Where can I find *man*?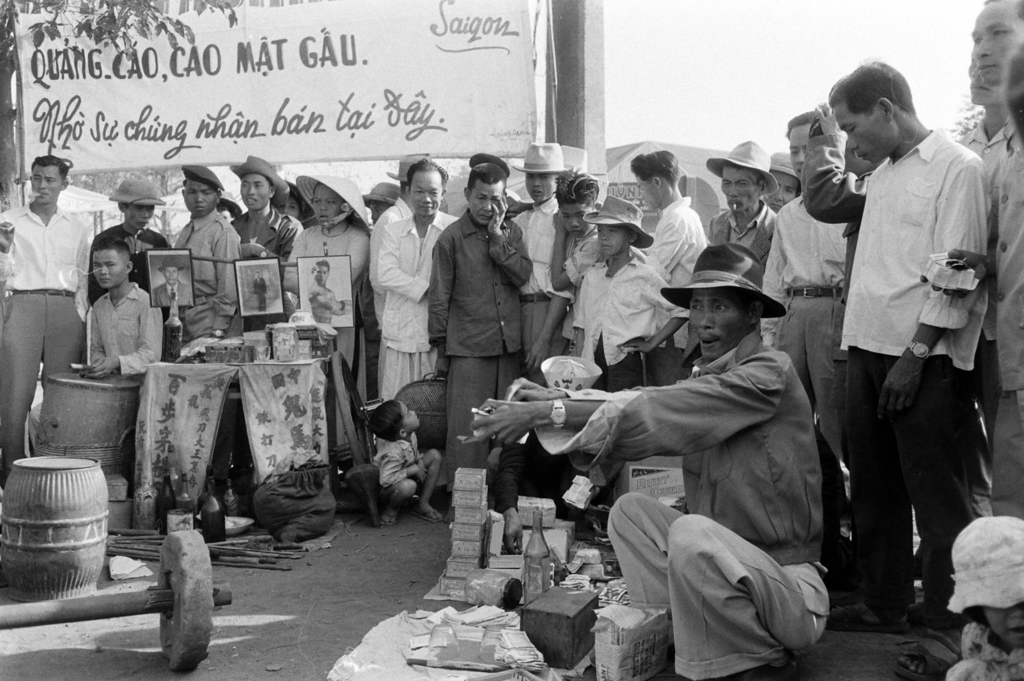
You can find it at 764/111/847/459.
